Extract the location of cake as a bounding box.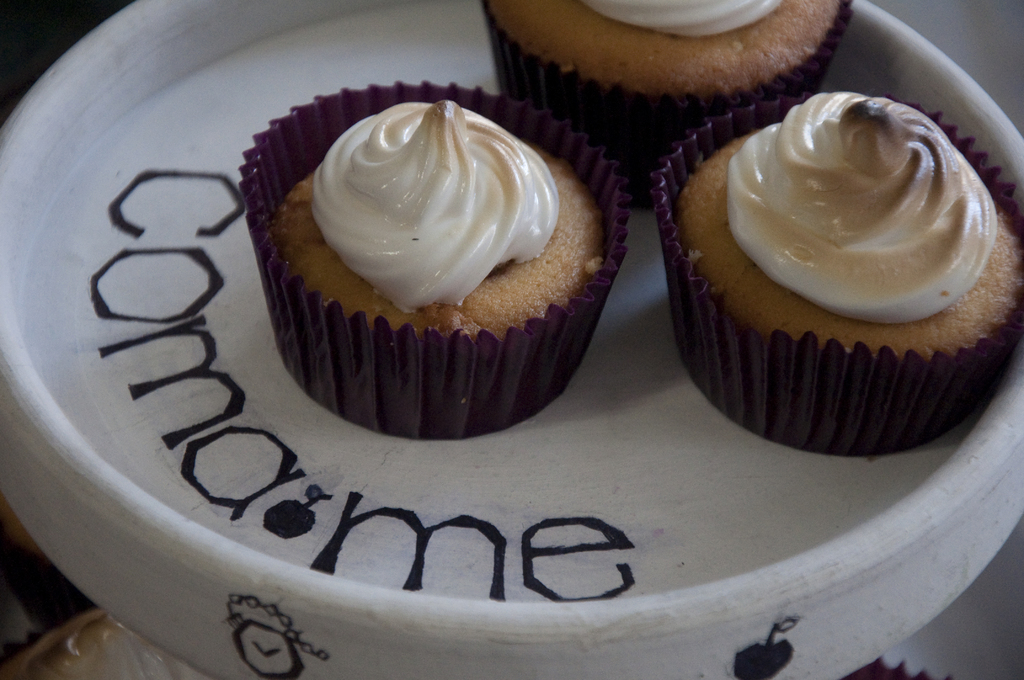
(x1=486, y1=0, x2=845, y2=168).
